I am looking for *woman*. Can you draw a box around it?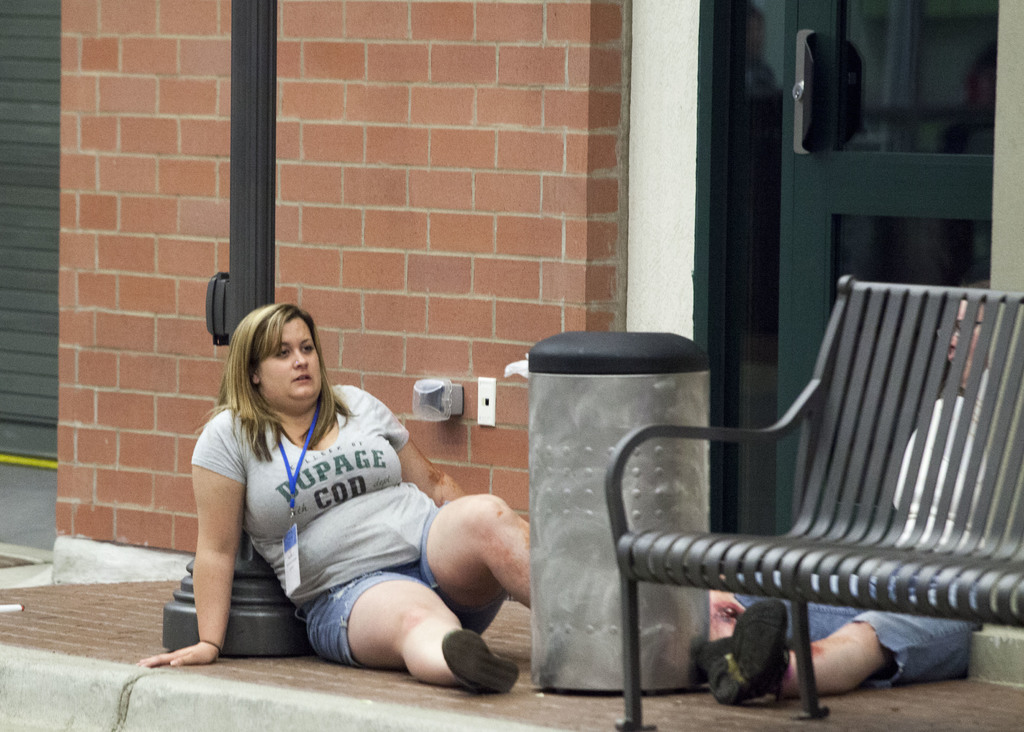
Sure, the bounding box is (x1=699, y1=273, x2=1023, y2=695).
